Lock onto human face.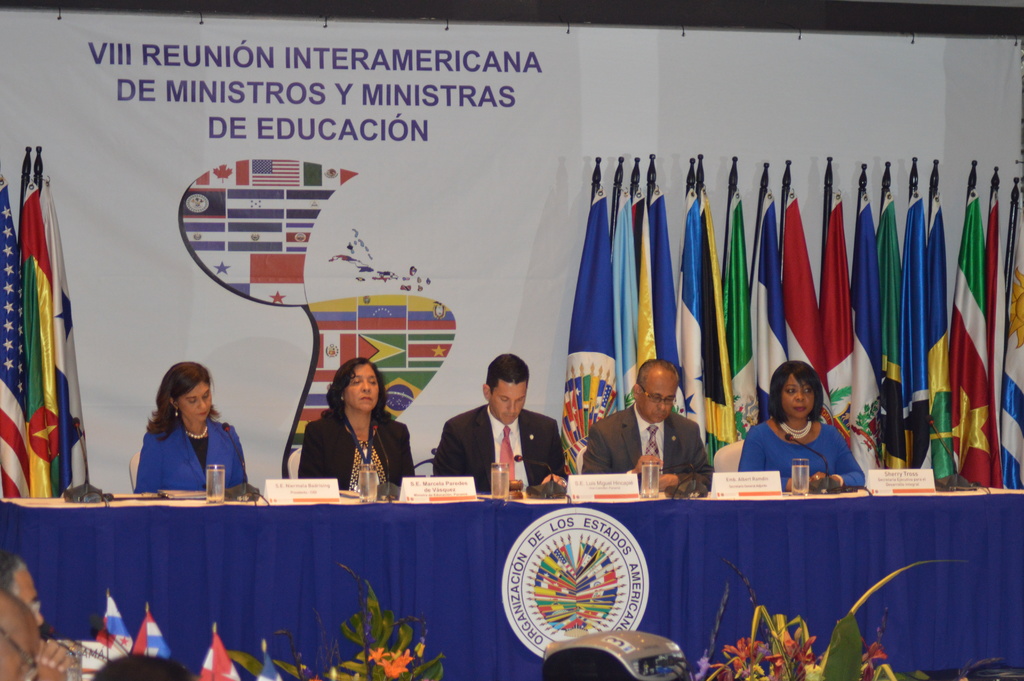
Locked: <bbox>492, 371, 534, 425</bbox>.
